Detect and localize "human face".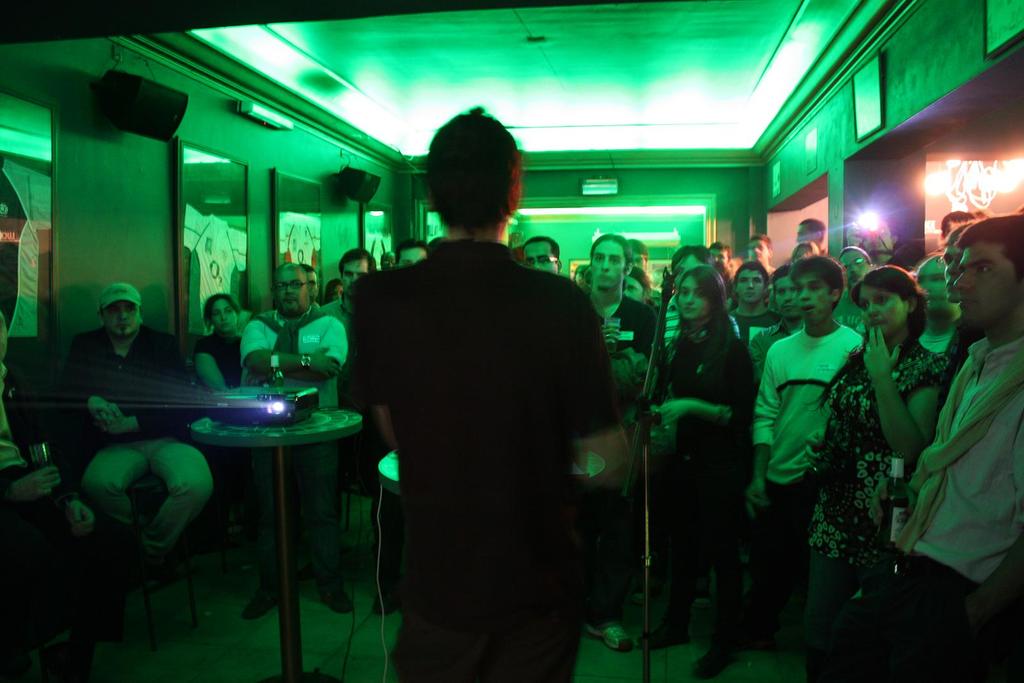
Localized at locate(209, 298, 239, 332).
